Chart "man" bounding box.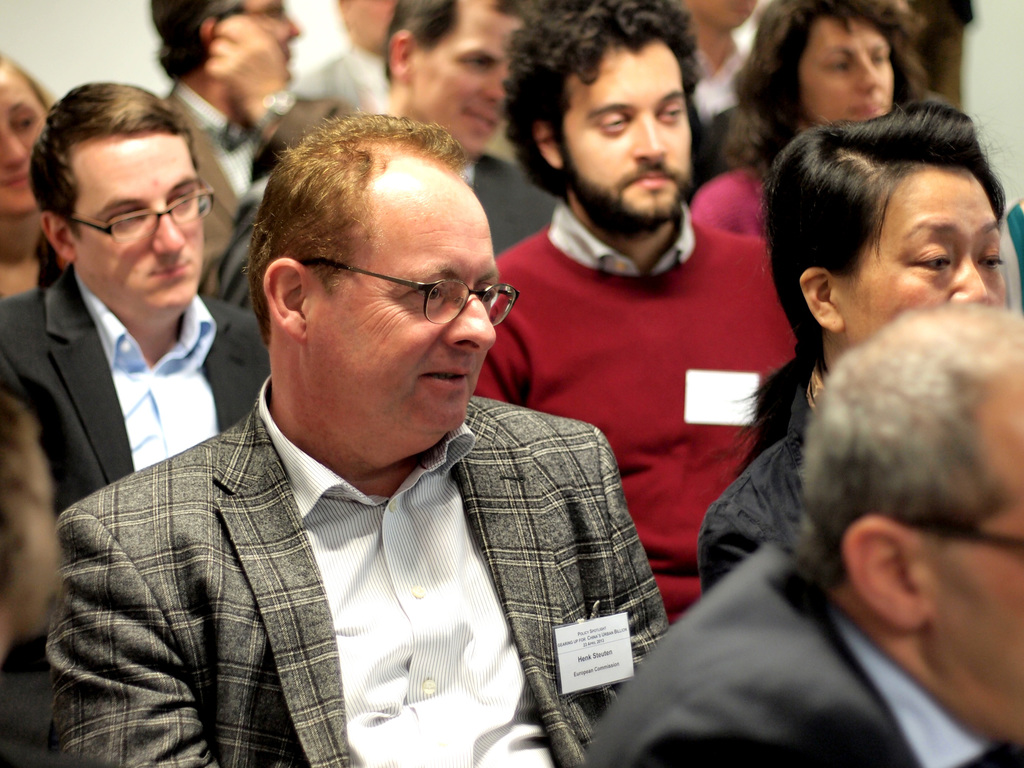
Charted: (x1=476, y1=8, x2=828, y2=610).
